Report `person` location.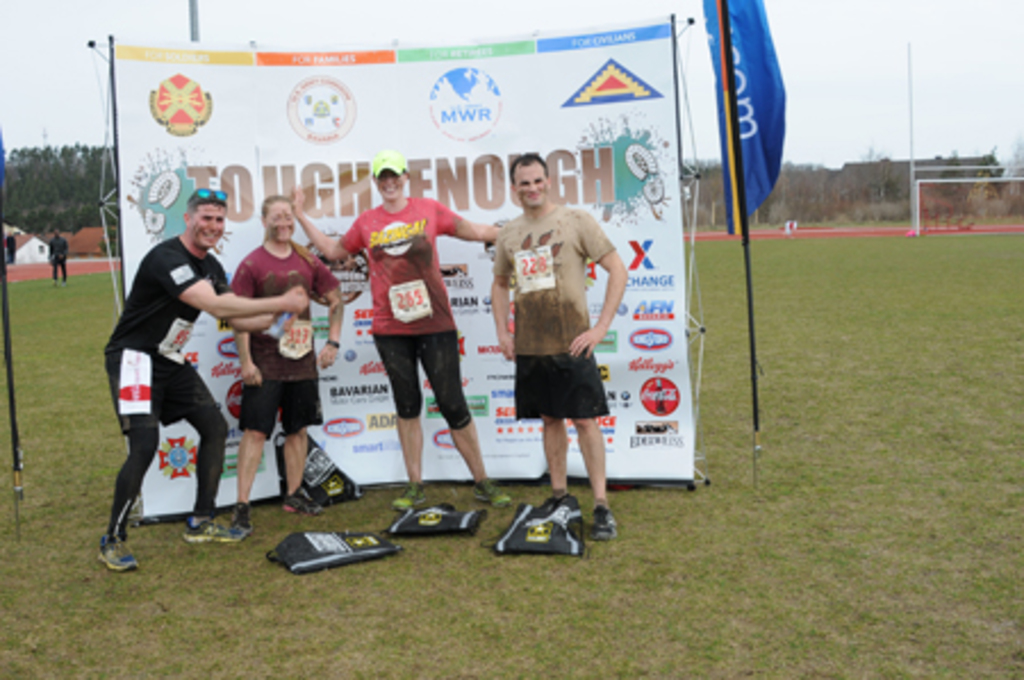
Report: <box>86,177,309,573</box>.
